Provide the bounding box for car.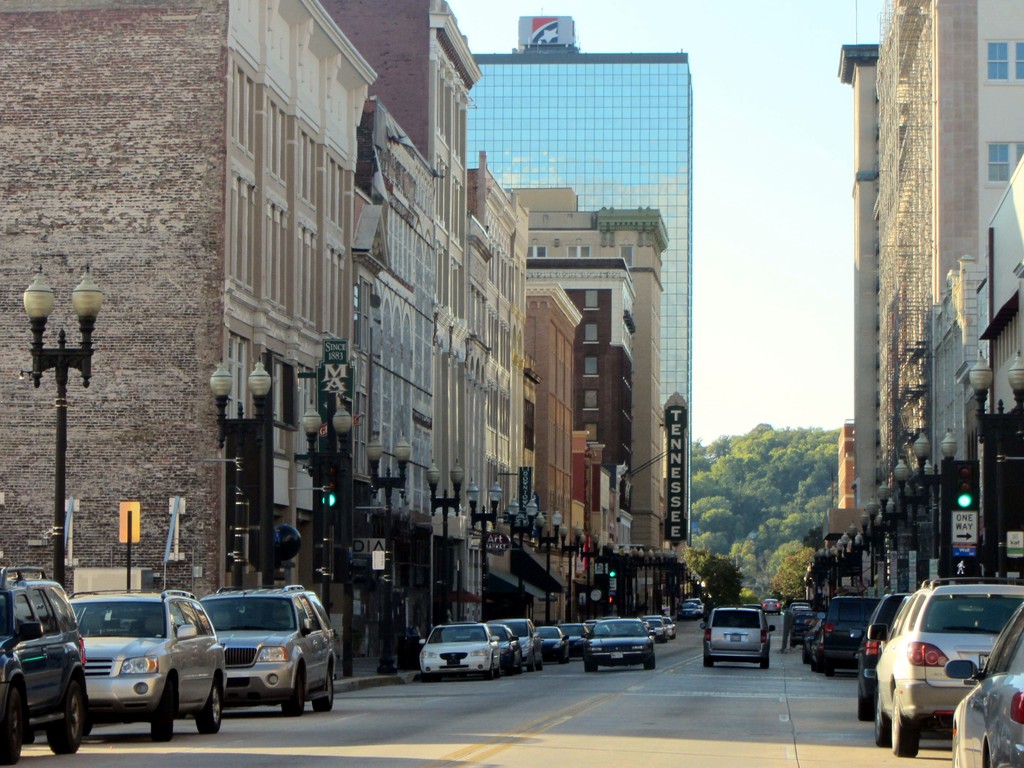
[left=956, top=609, right=1023, bottom=767].
